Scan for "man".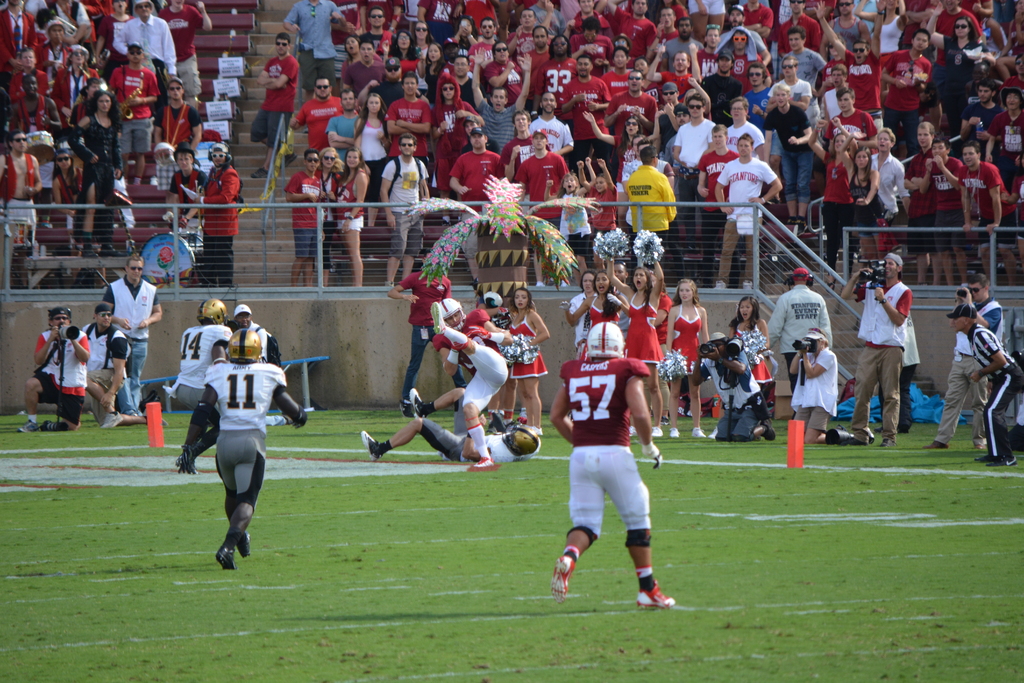
Scan result: left=598, top=73, right=660, bottom=149.
